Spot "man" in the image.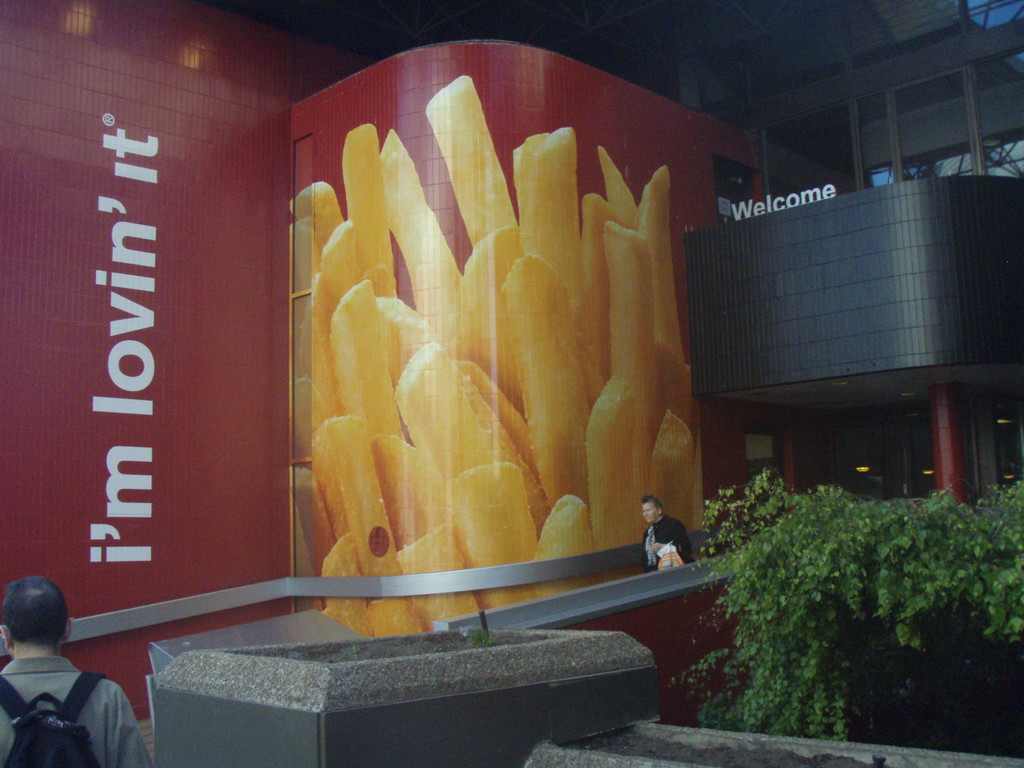
"man" found at <region>643, 491, 698, 568</region>.
